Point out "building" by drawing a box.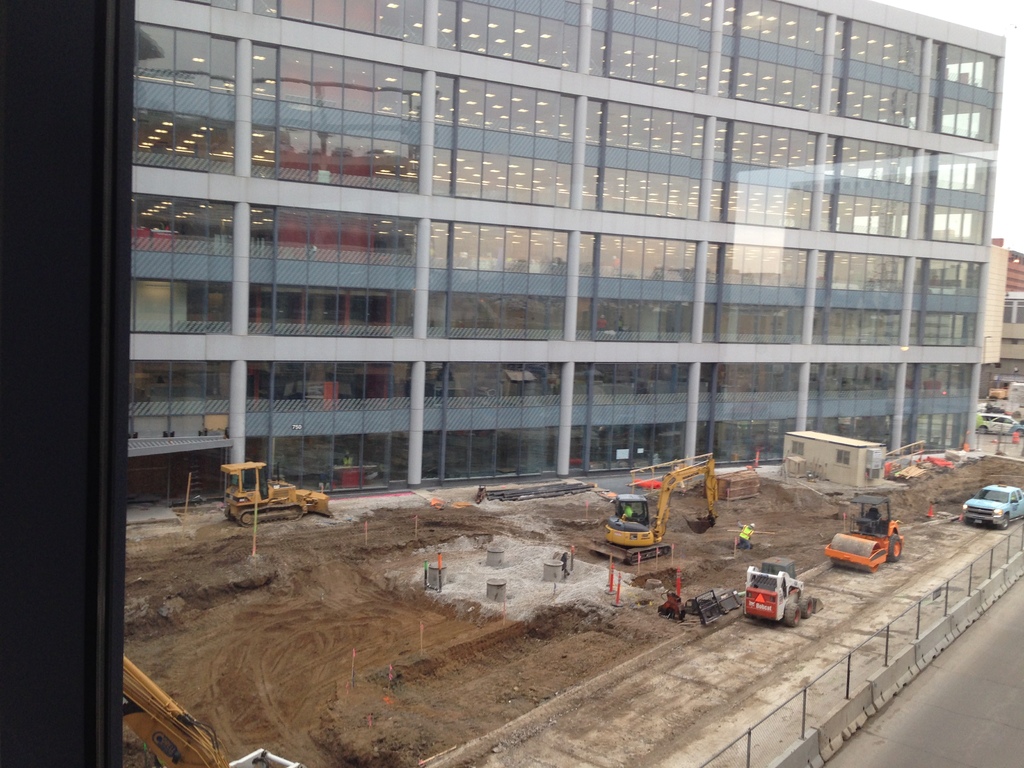
bbox=[132, 0, 1002, 460].
